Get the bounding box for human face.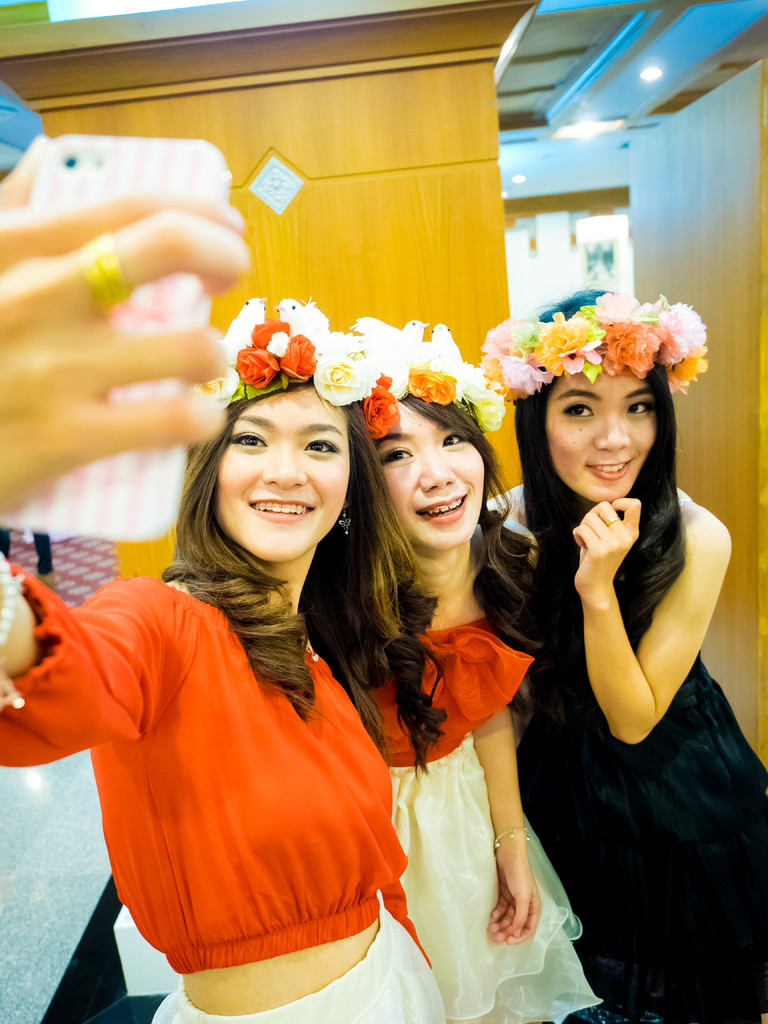
376,399,484,547.
